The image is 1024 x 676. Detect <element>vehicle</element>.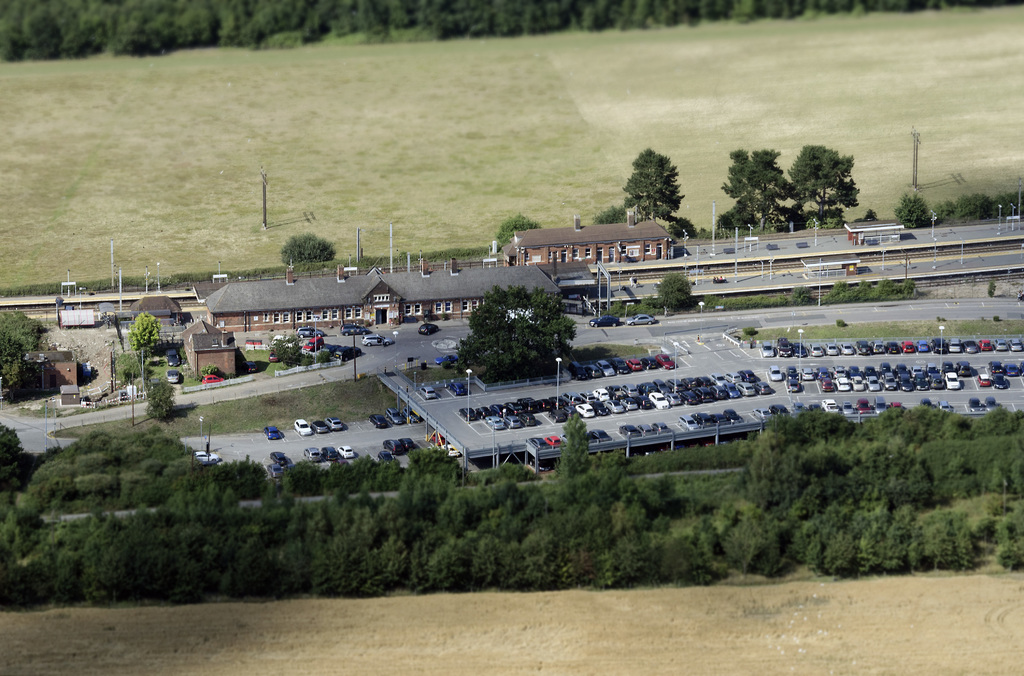
Detection: bbox=[524, 400, 534, 414].
